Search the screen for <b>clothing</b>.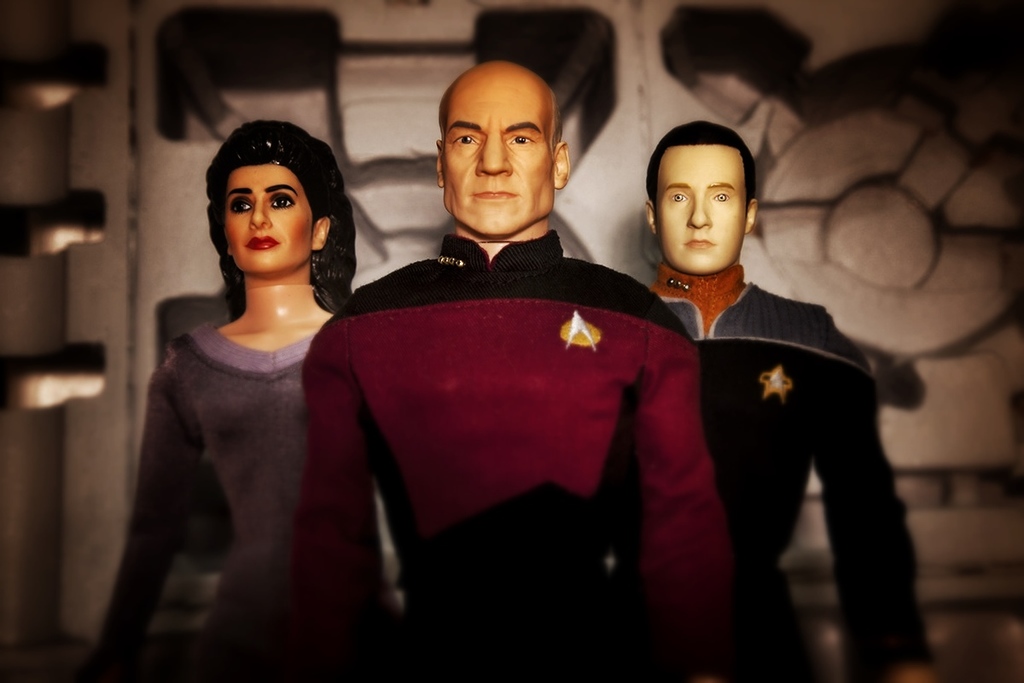
Found at [646, 259, 932, 682].
